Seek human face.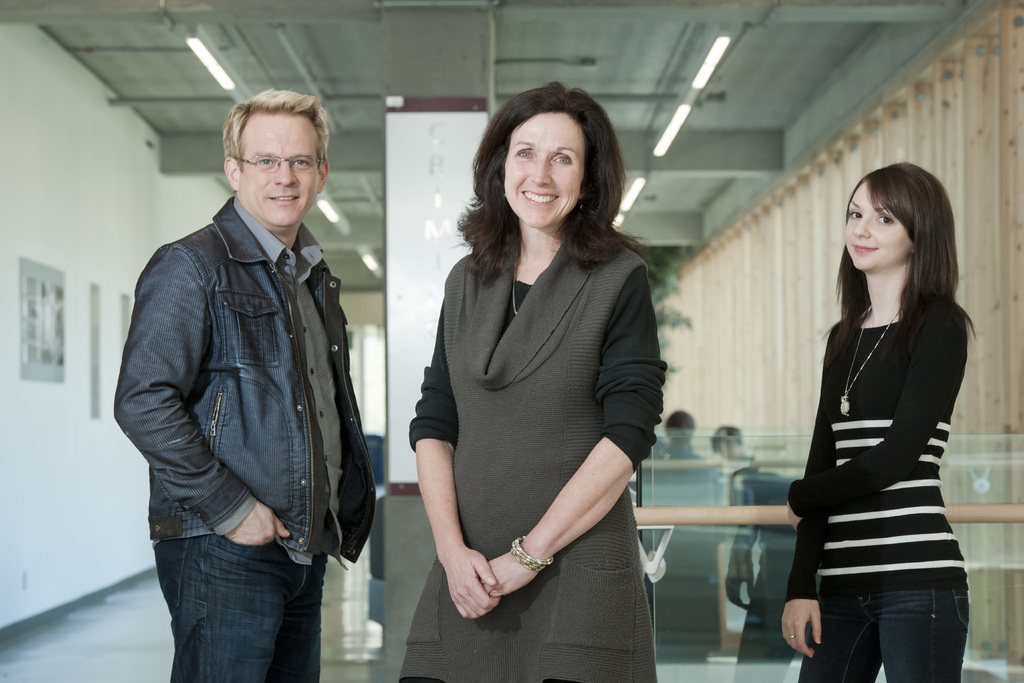
[506,114,581,229].
